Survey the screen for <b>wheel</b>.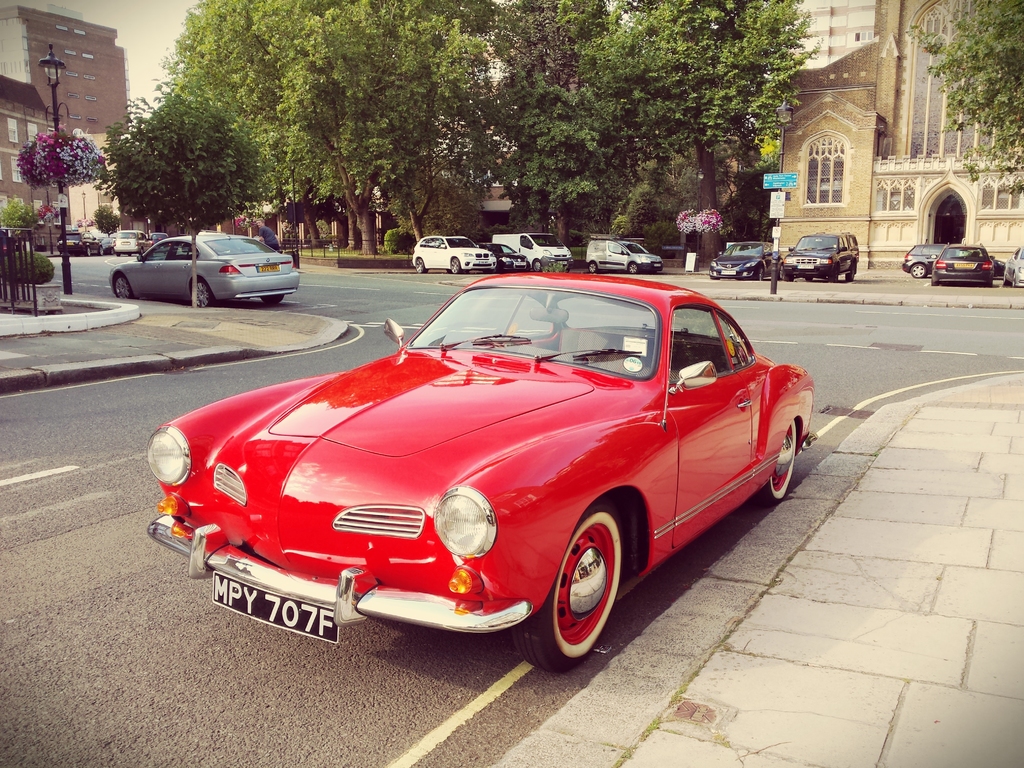
Survey found: left=445, top=252, right=460, bottom=273.
